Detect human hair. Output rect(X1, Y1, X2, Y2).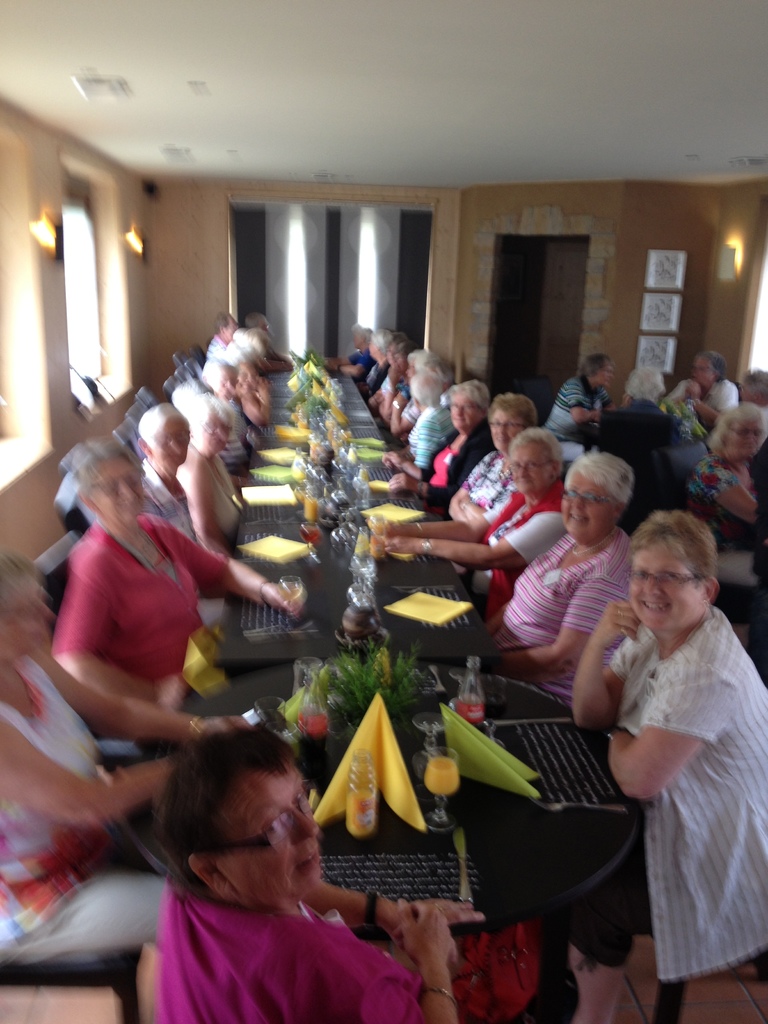
rect(71, 436, 132, 496).
